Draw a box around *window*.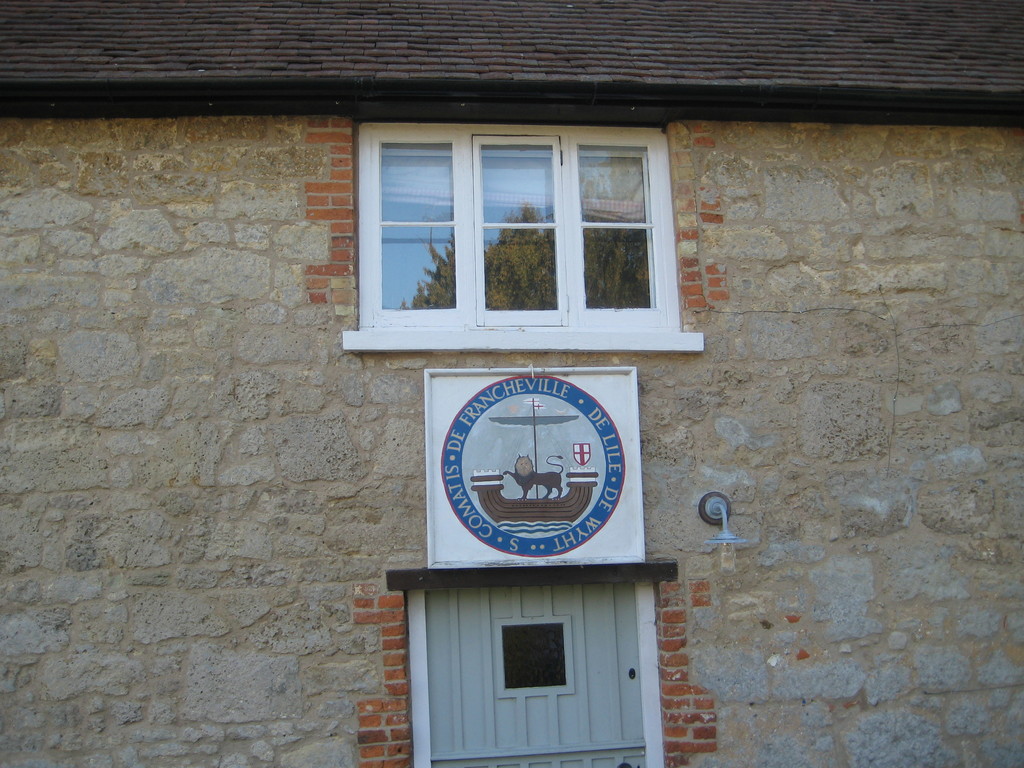
330/95/696/350.
